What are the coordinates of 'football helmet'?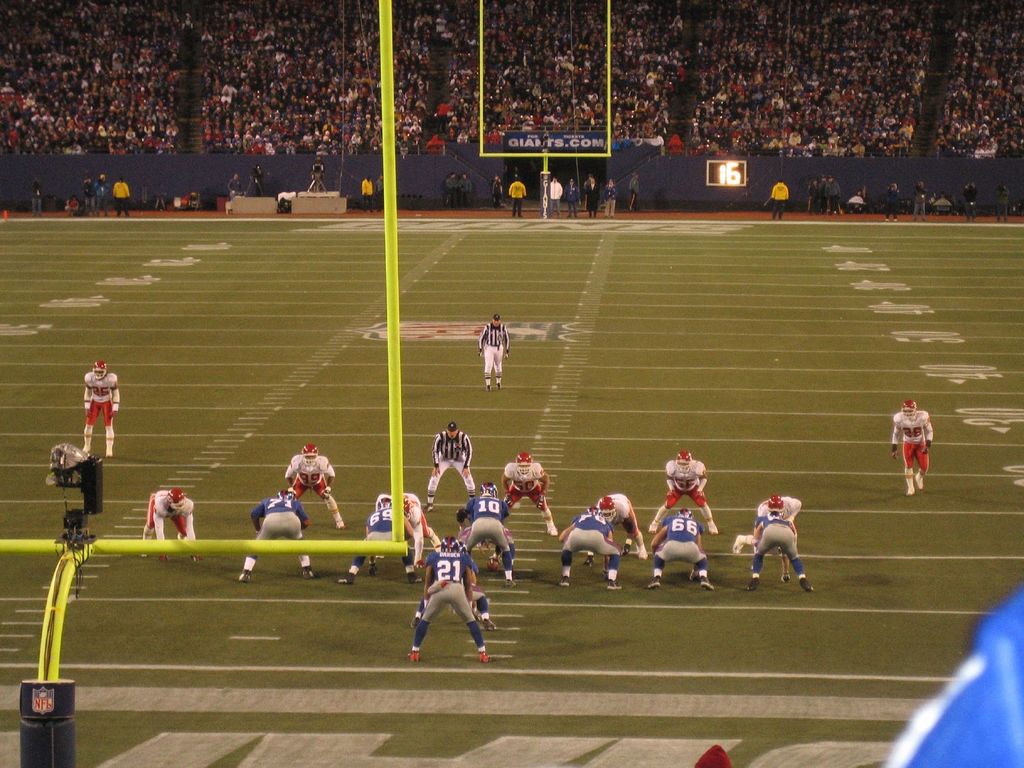
rect(477, 481, 502, 500).
